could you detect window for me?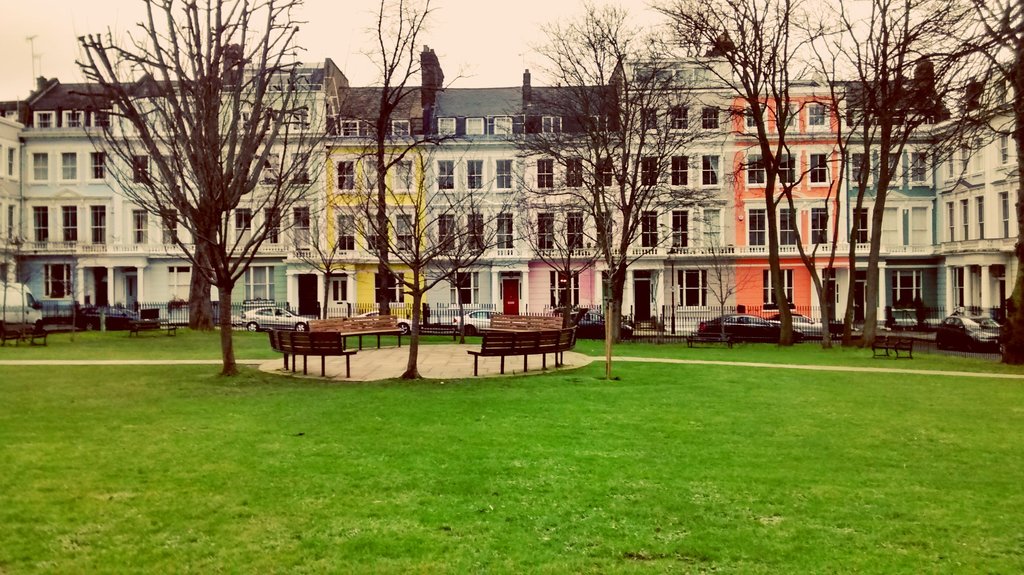
Detection result: x1=641 y1=156 x2=657 y2=184.
